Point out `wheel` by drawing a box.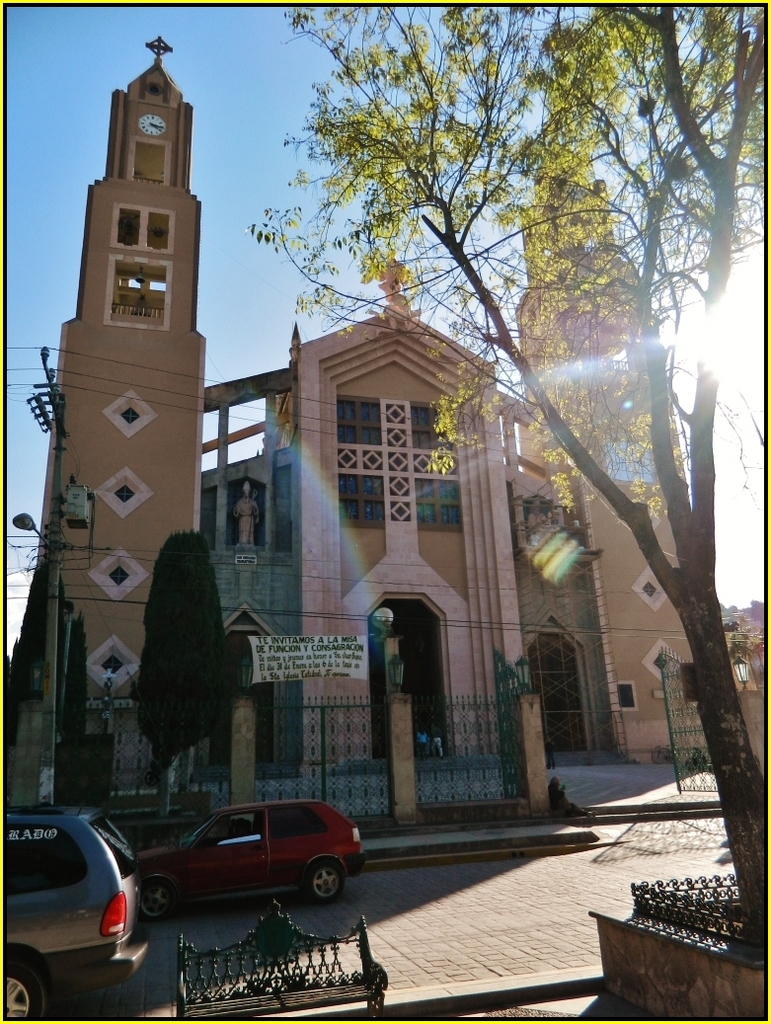
detection(299, 852, 346, 906).
